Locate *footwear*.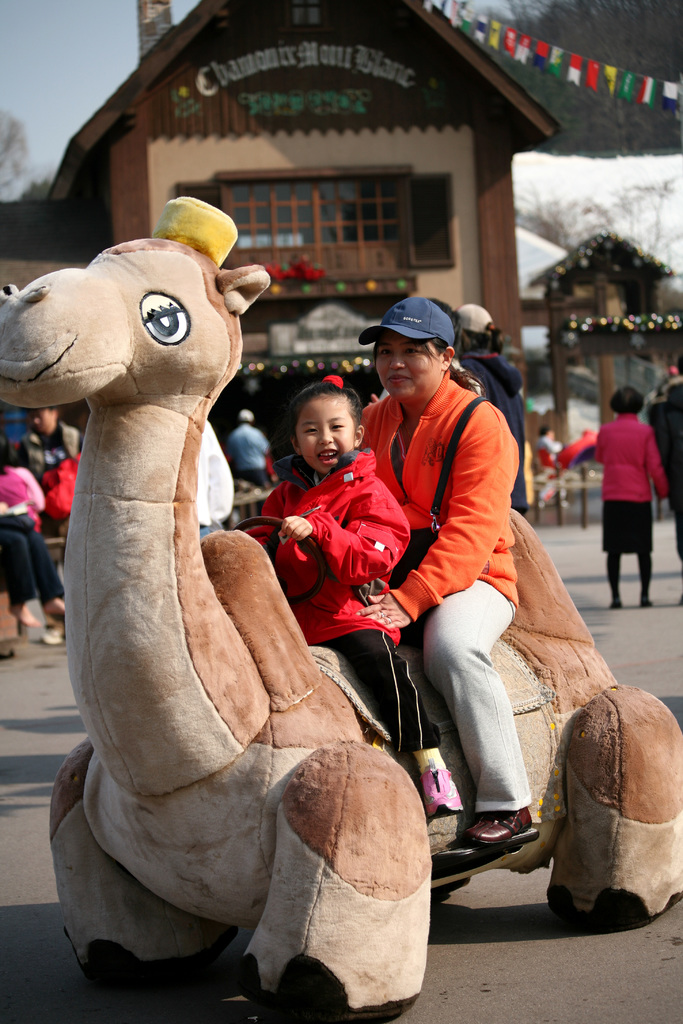
Bounding box: box(456, 812, 532, 845).
